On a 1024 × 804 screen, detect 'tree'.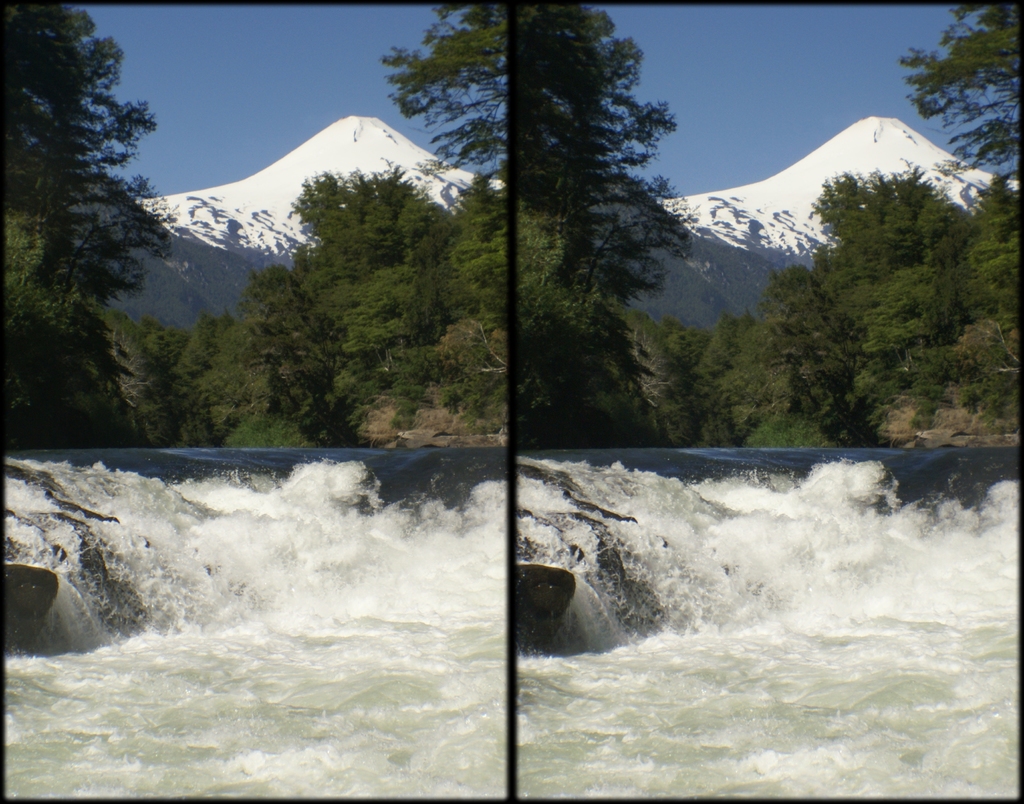
378 1 509 181.
